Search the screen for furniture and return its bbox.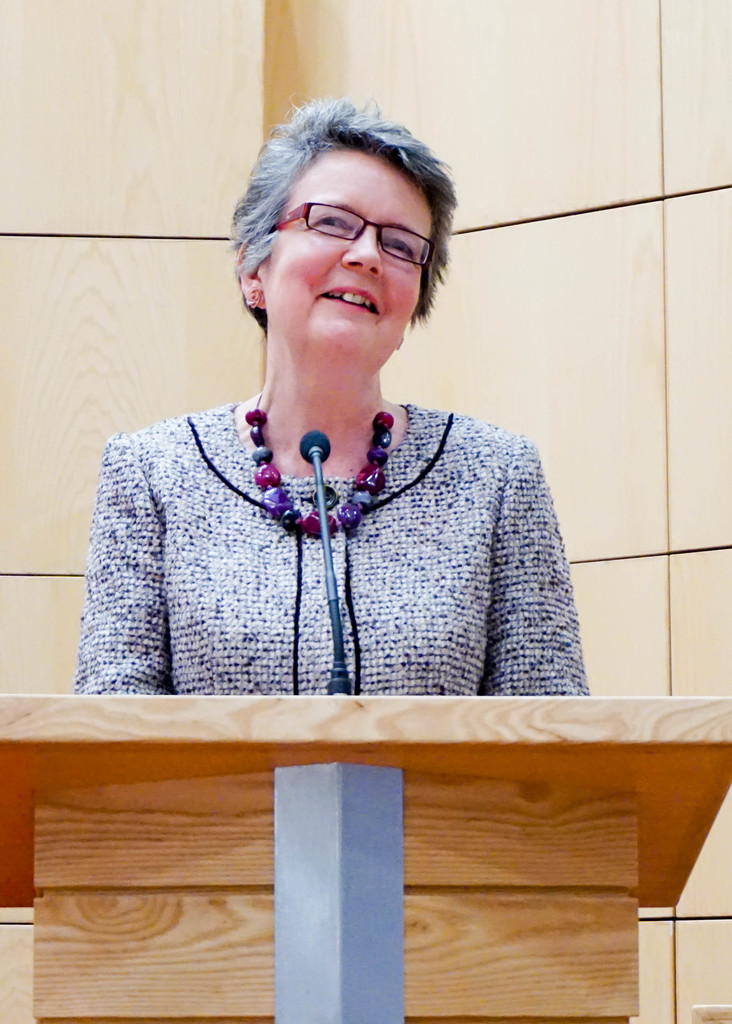
Found: 0, 693, 731, 1023.
